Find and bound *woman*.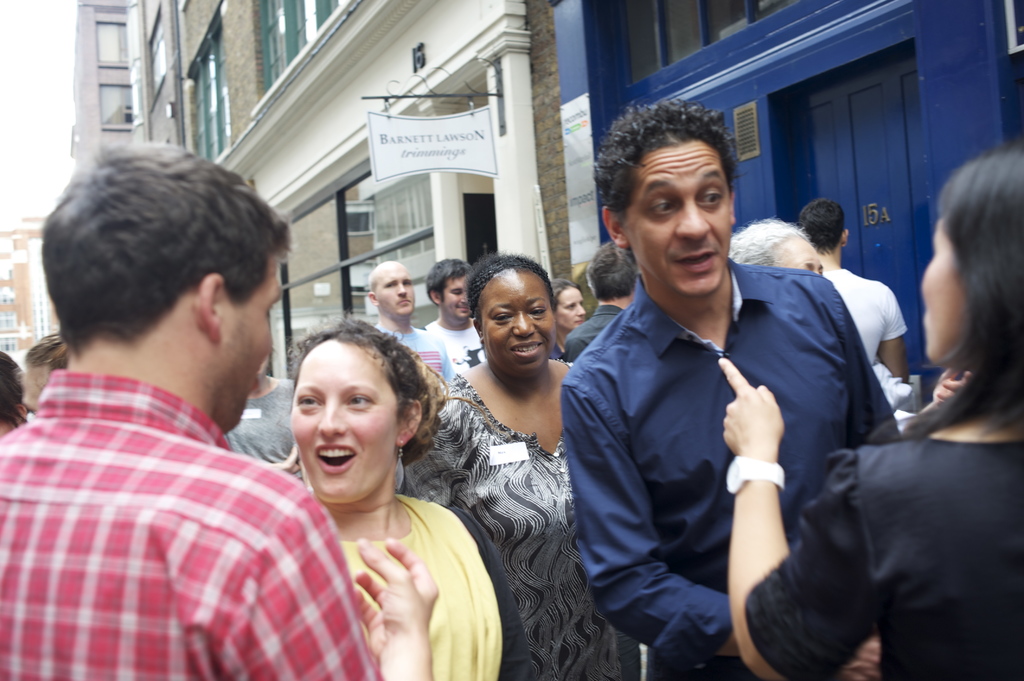
Bound: (x1=719, y1=146, x2=1023, y2=680).
